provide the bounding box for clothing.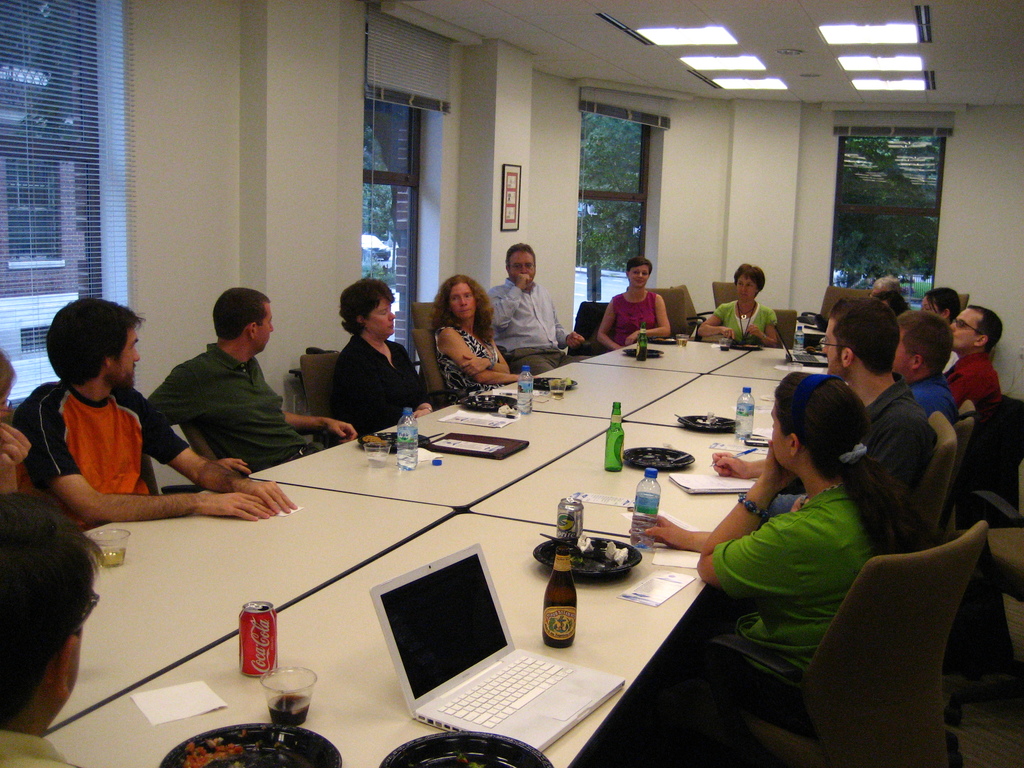
0/728/68/767.
